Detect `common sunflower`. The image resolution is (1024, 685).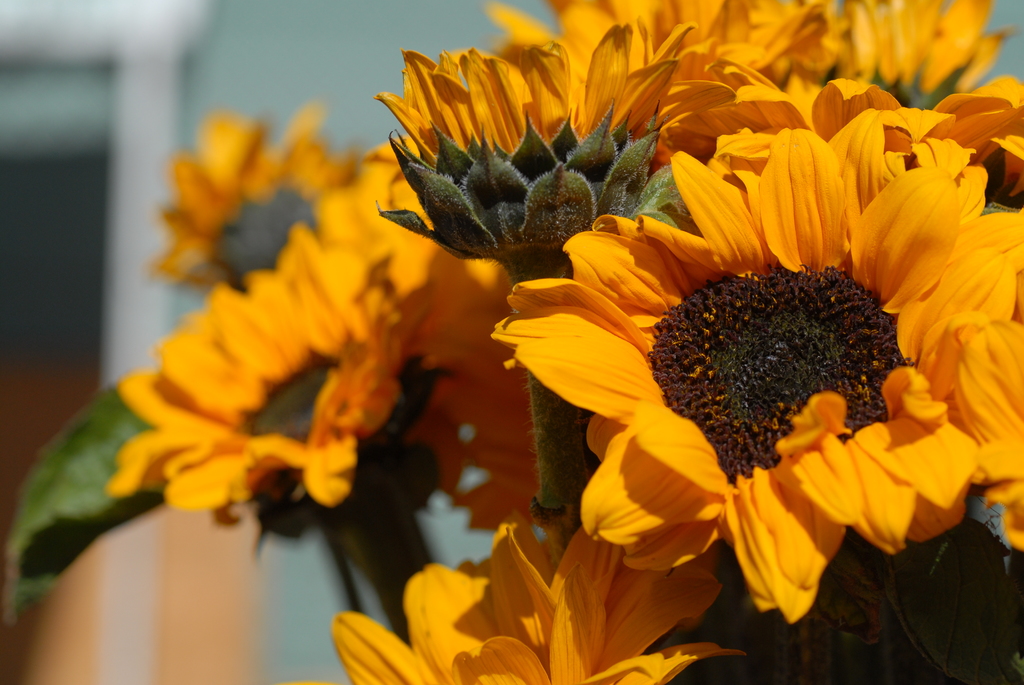
<bbox>114, 247, 385, 533</bbox>.
